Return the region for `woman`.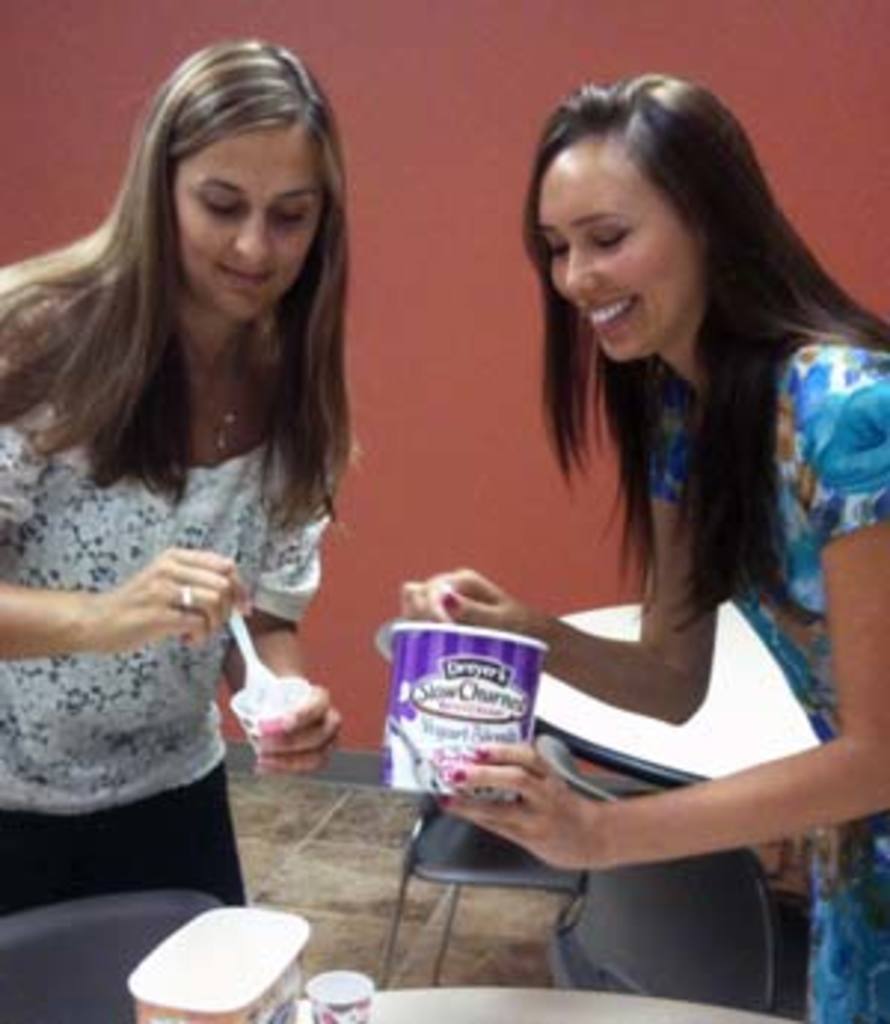
bbox=[392, 86, 848, 932].
